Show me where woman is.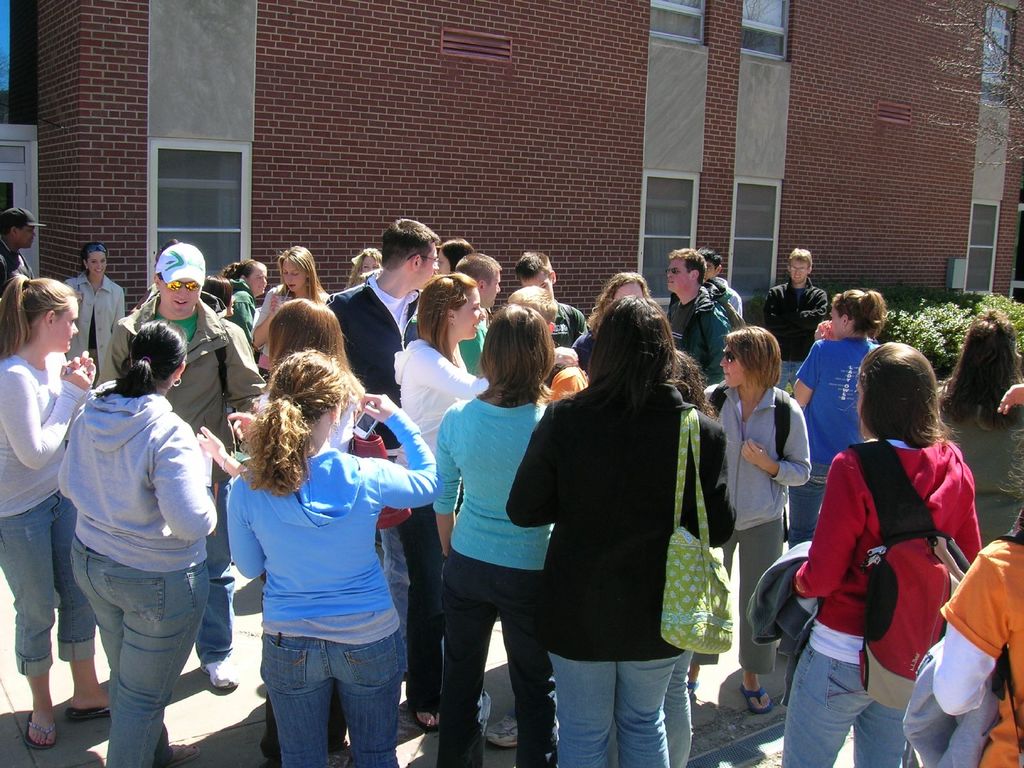
woman is at bbox=[439, 308, 556, 767].
